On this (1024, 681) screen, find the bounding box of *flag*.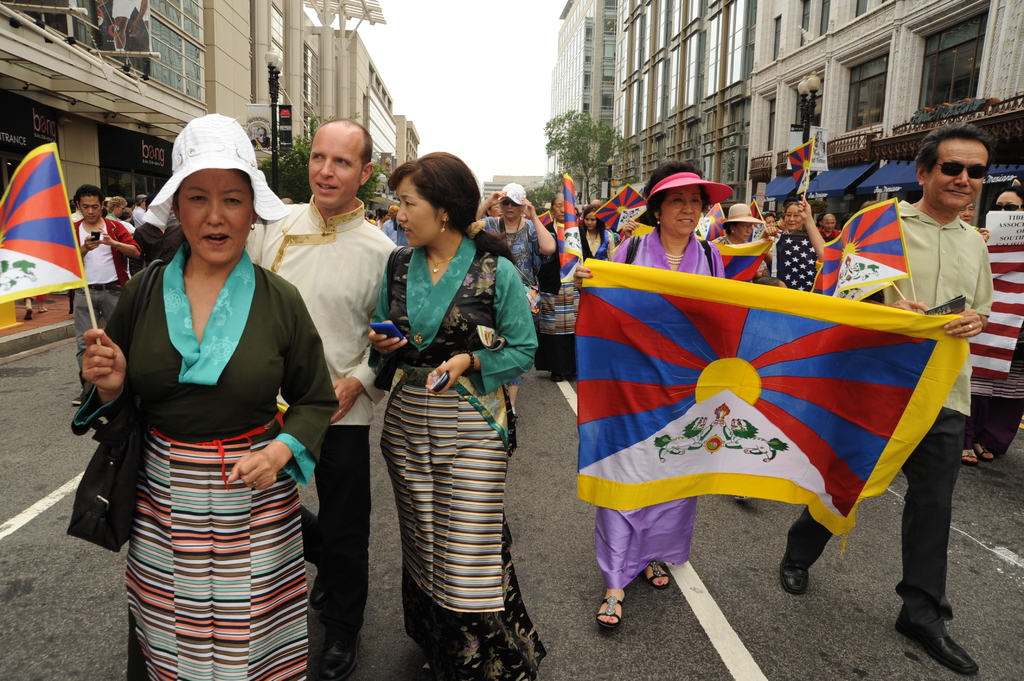
Bounding box: crop(0, 140, 81, 304).
